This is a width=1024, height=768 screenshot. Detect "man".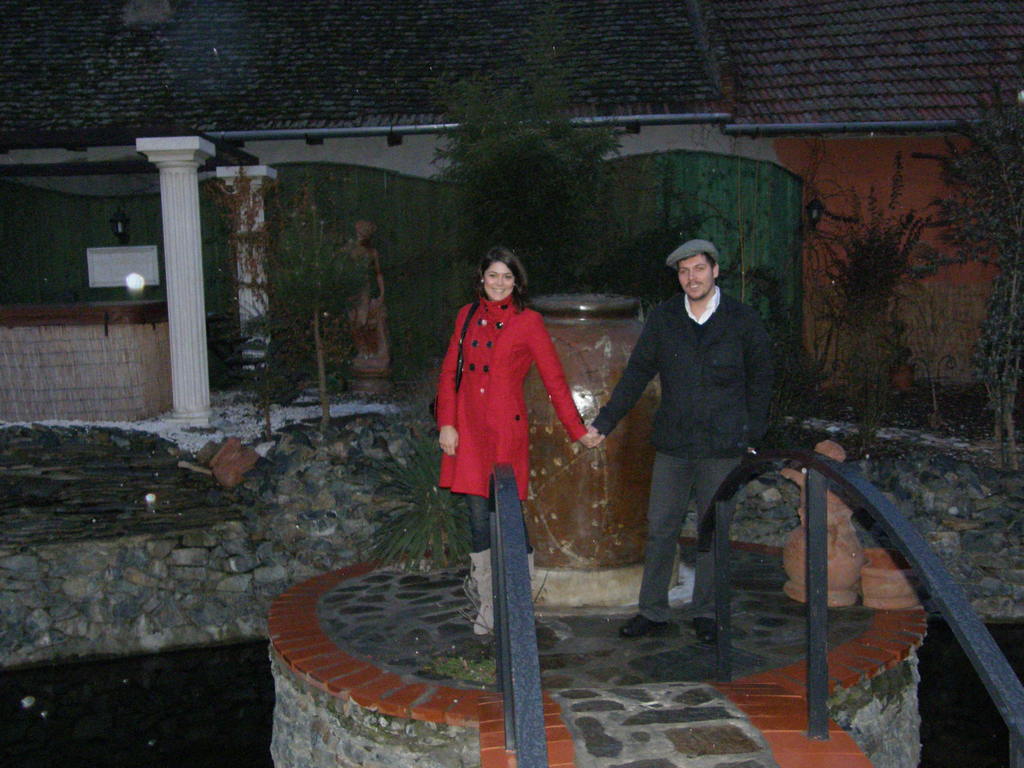
<box>556,255,805,618</box>.
